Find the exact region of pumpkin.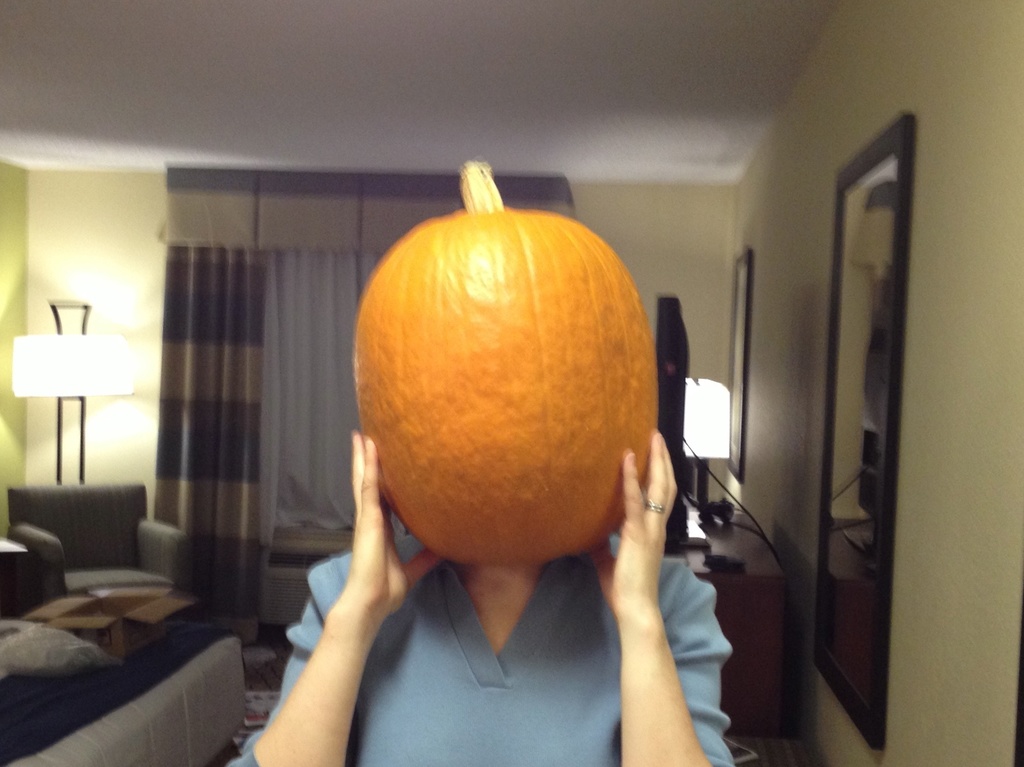
Exact region: [354,156,657,570].
